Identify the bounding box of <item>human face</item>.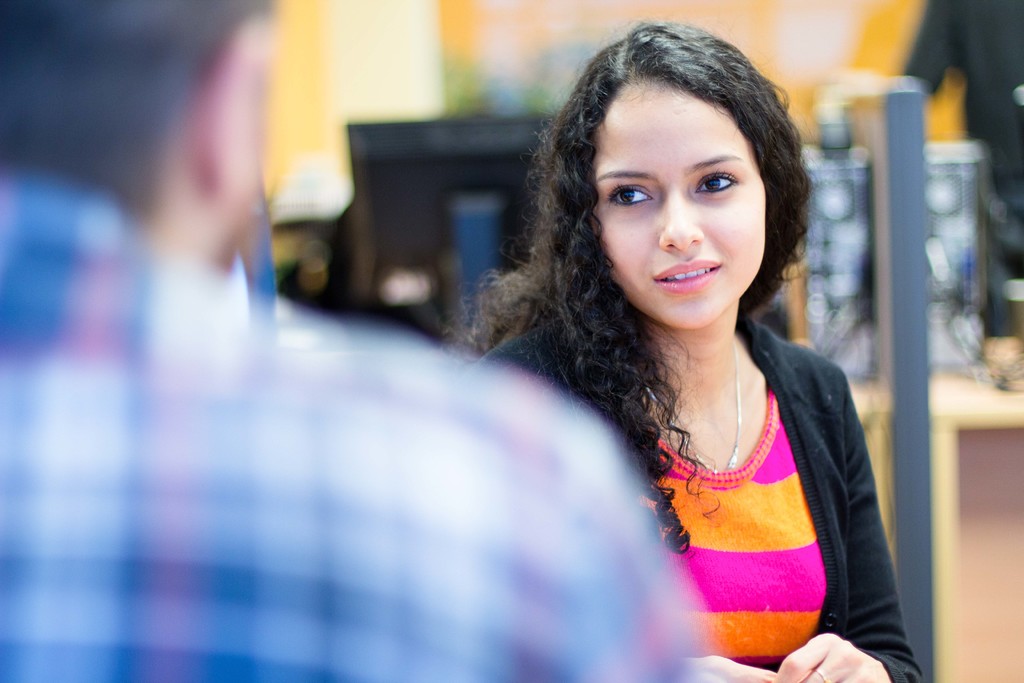
<region>584, 72, 776, 327</region>.
